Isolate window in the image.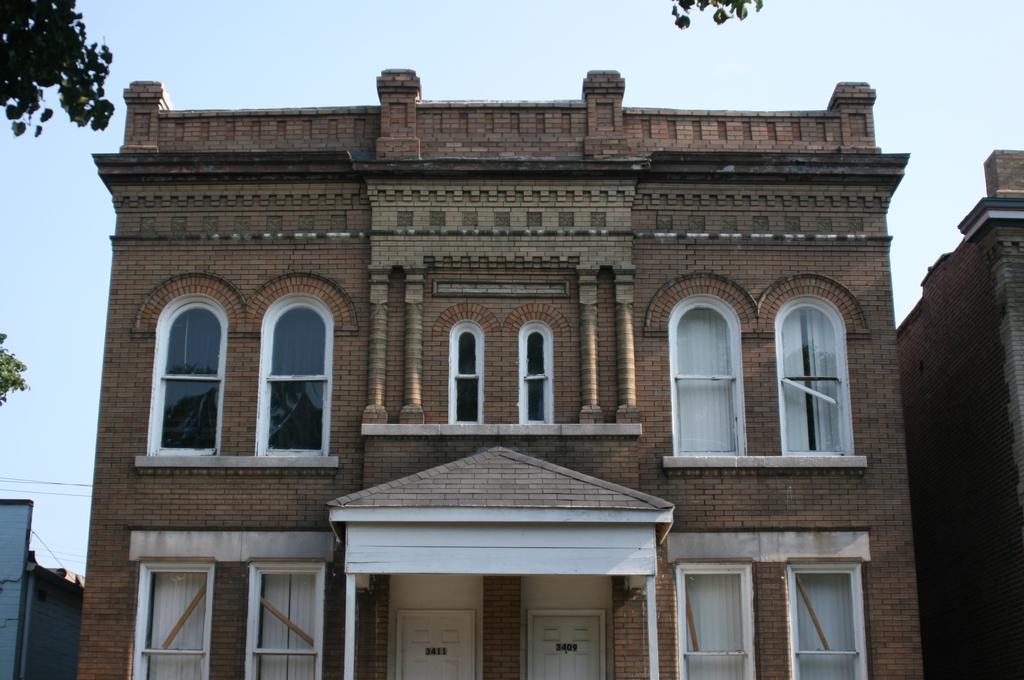
Isolated region: box=[138, 559, 218, 679].
